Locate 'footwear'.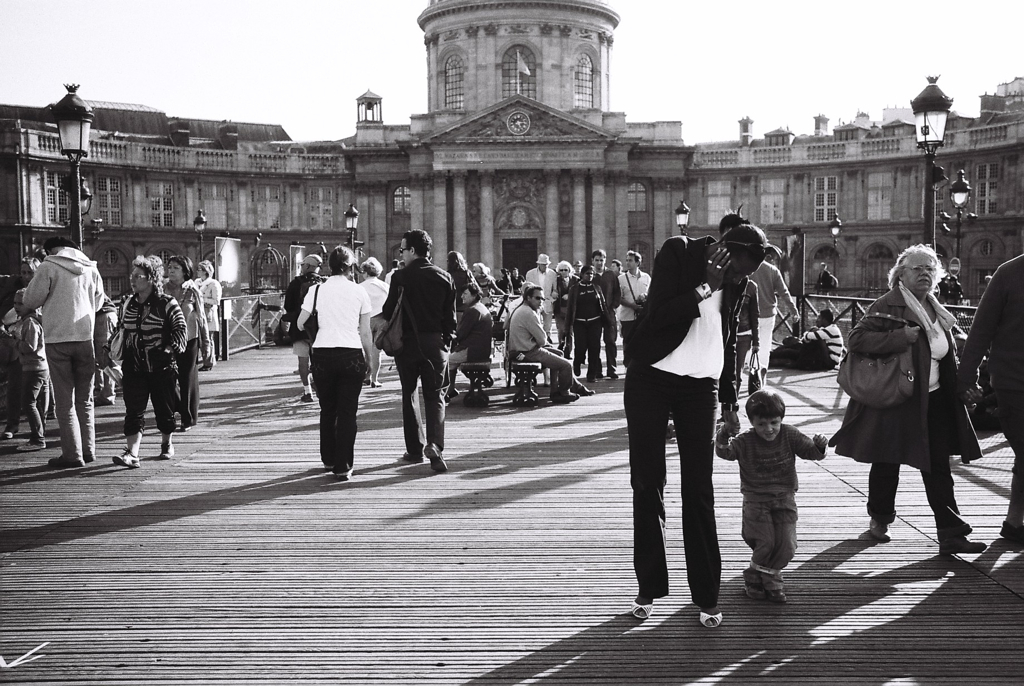
Bounding box: rect(23, 437, 46, 452).
